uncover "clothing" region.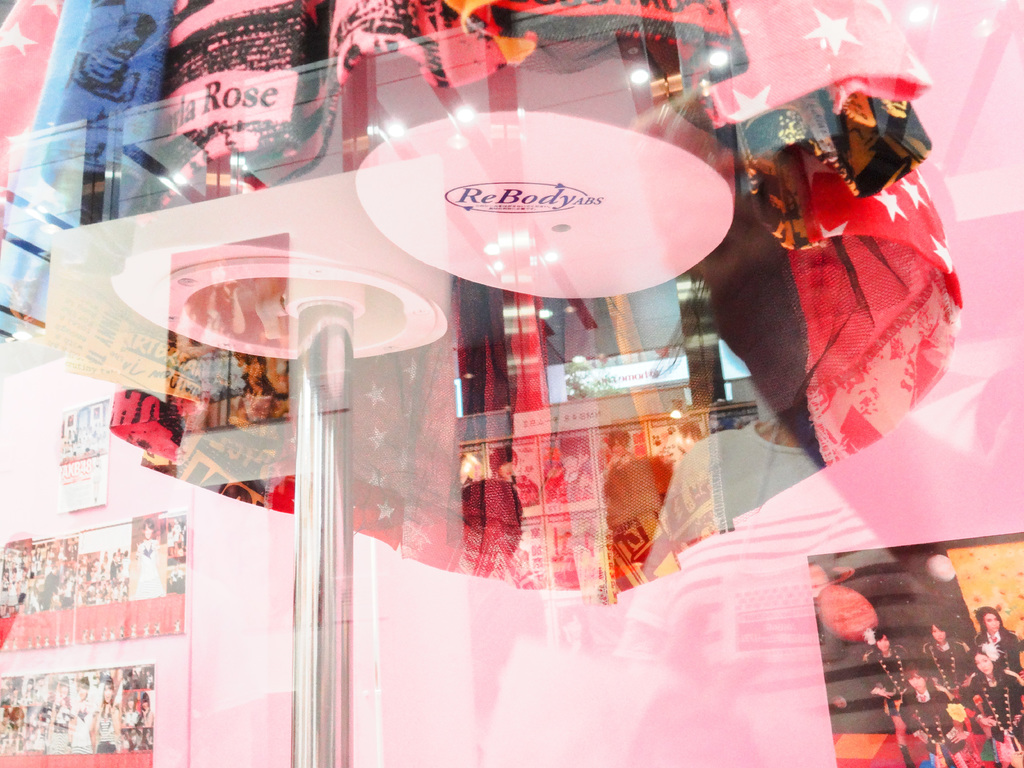
Uncovered: <bbox>897, 682, 962, 750</bbox>.
